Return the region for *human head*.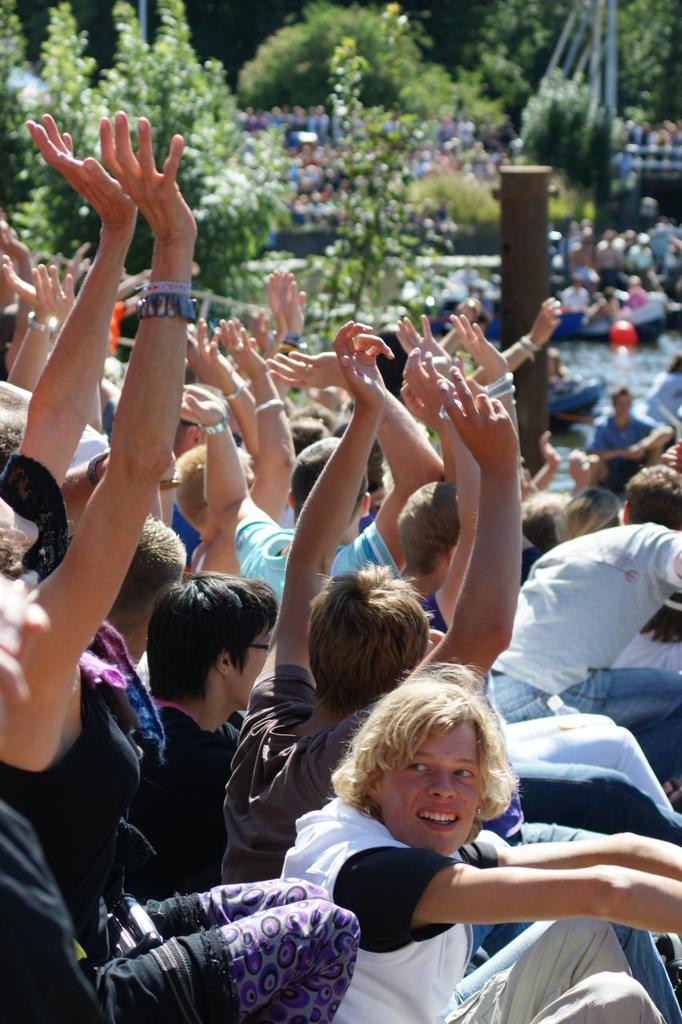
<bbox>0, 377, 36, 468</bbox>.
